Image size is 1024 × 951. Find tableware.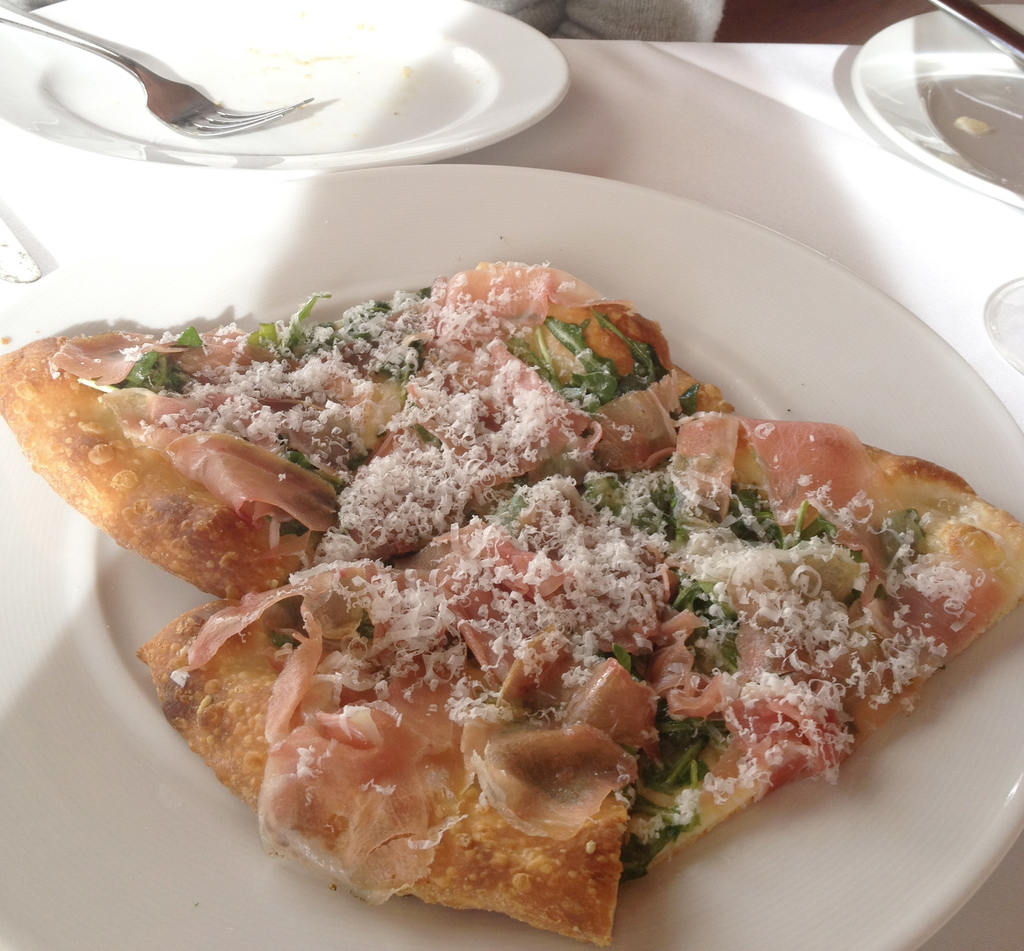
<region>0, 163, 1023, 950</region>.
